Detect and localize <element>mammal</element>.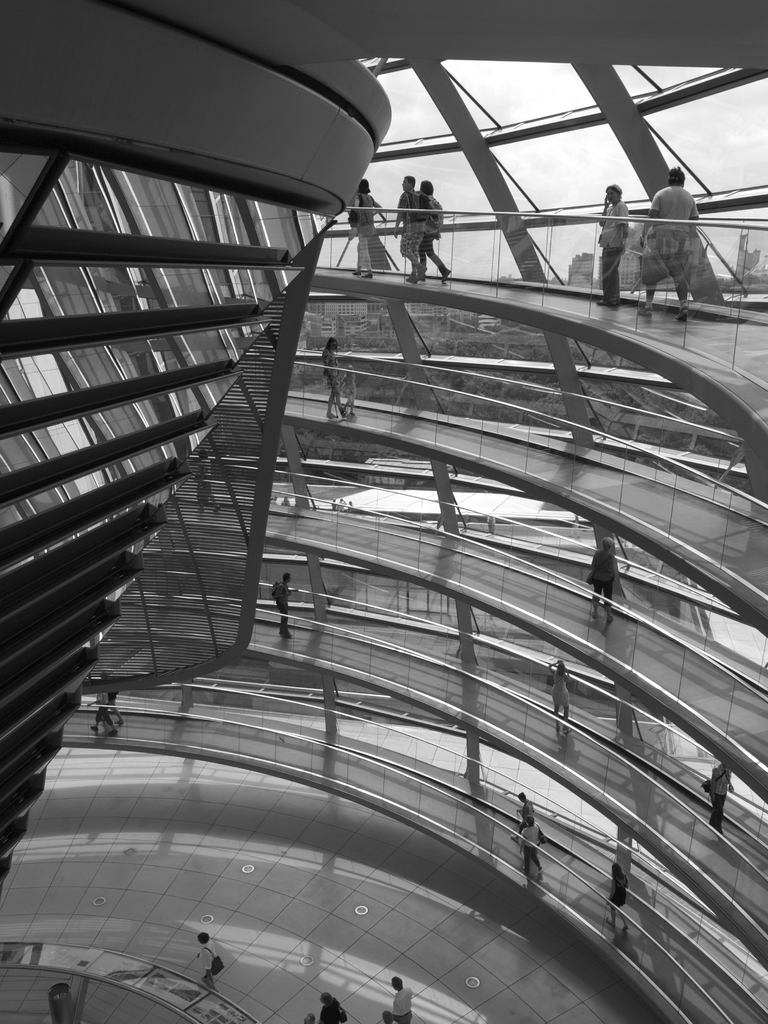
Localized at <box>588,540,616,624</box>.
